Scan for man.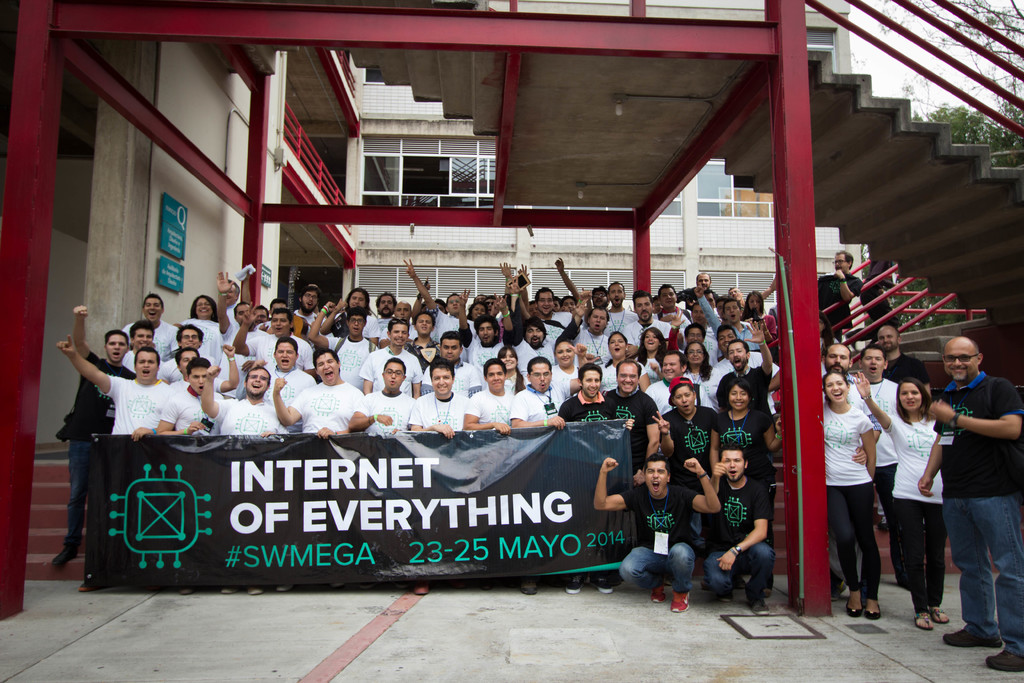
Scan result: region(270, 298, 295, 317).
